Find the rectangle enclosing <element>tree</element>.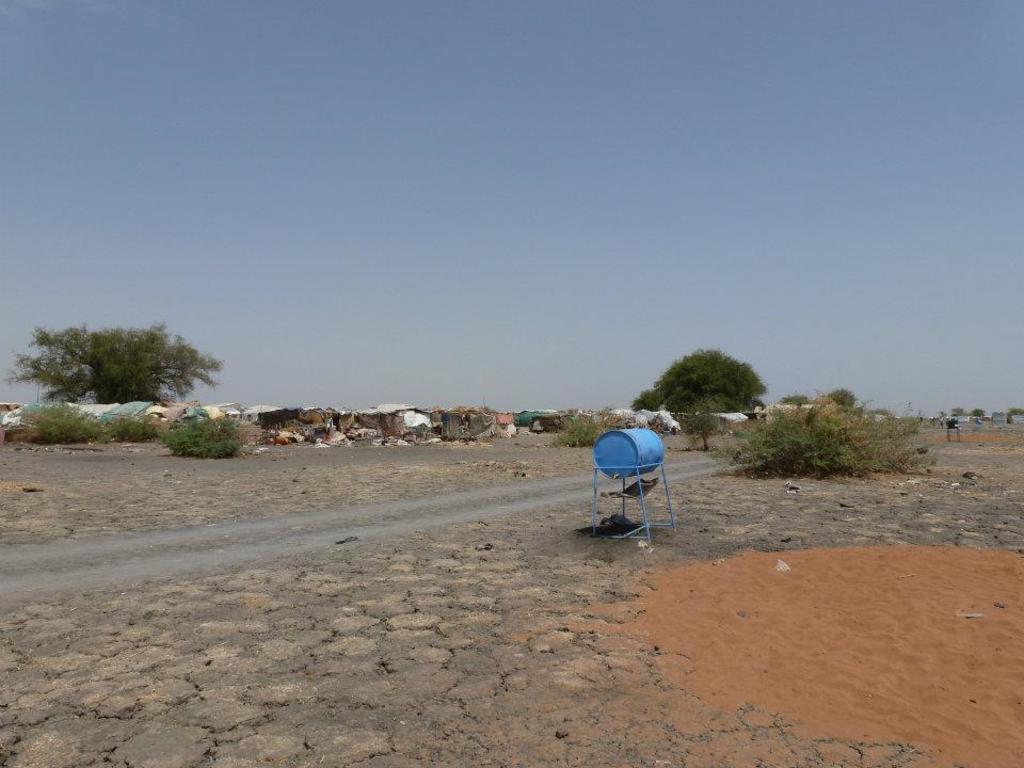
[x1=627, y1=340, x2=758, y2=438].
